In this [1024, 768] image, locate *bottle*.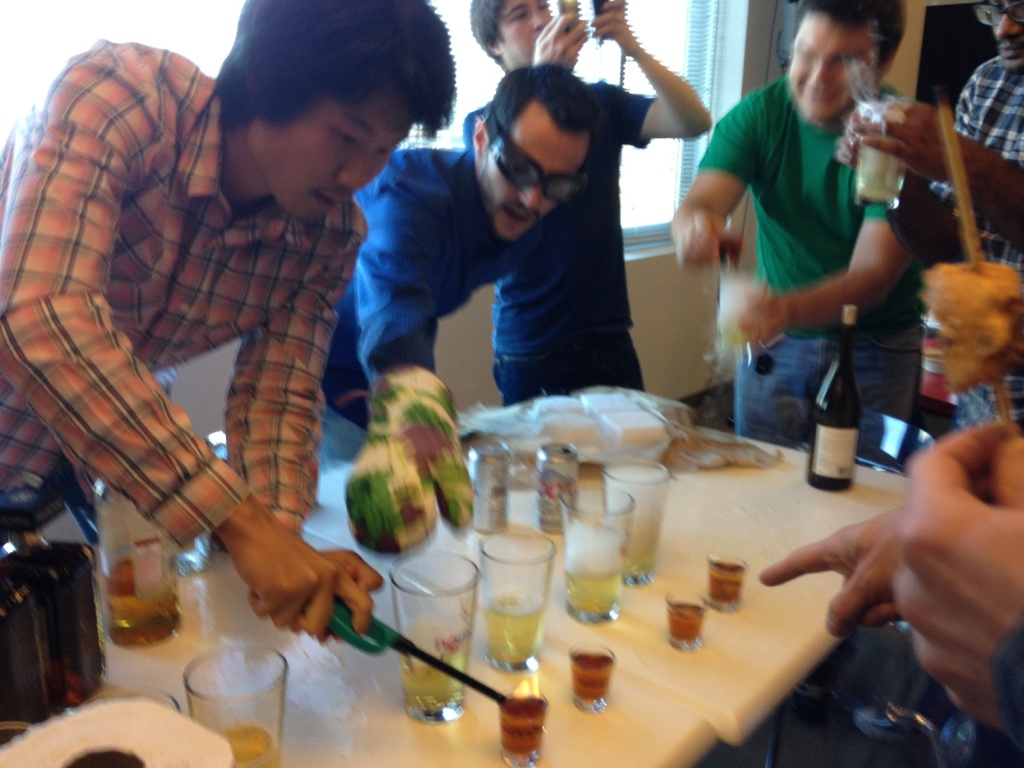
Bounding box: detection(0, 487, 102, 736).
